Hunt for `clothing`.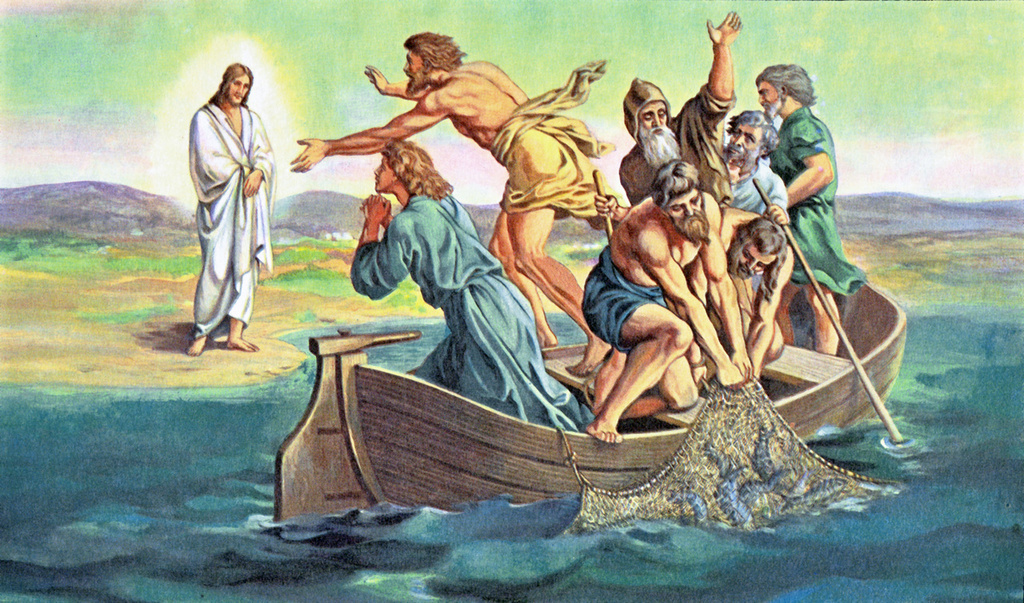
Hunted down at select_region(611, 62, 738, 206).
